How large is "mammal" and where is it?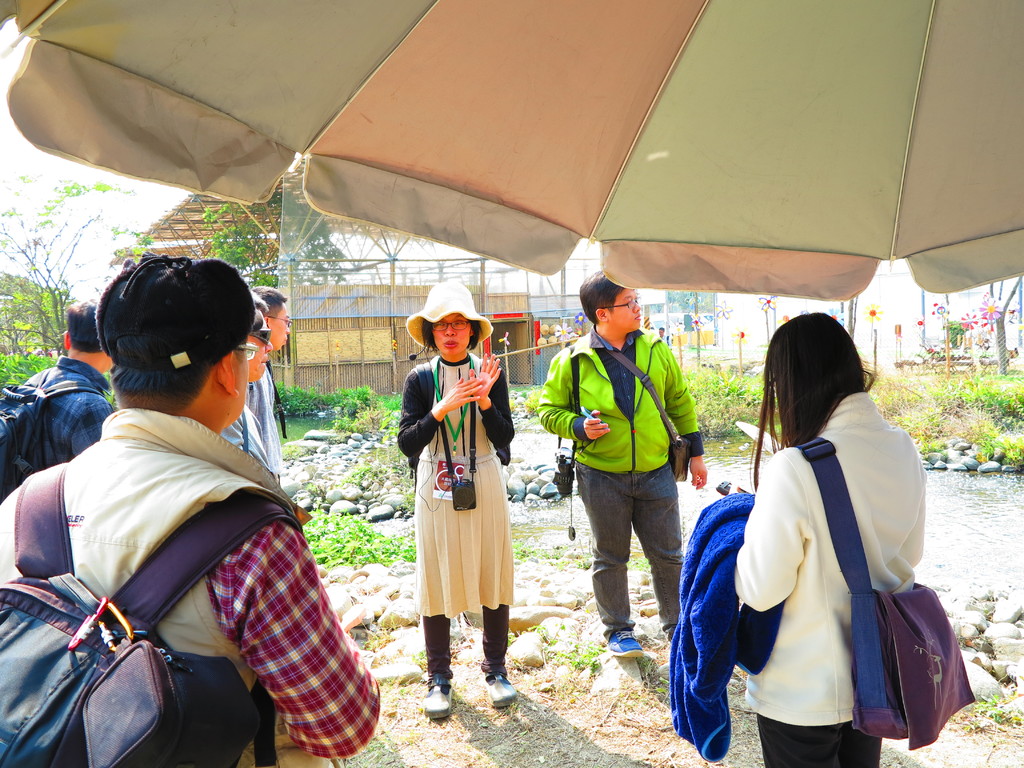
Bounding box: region(0, 296, 115, 492).
